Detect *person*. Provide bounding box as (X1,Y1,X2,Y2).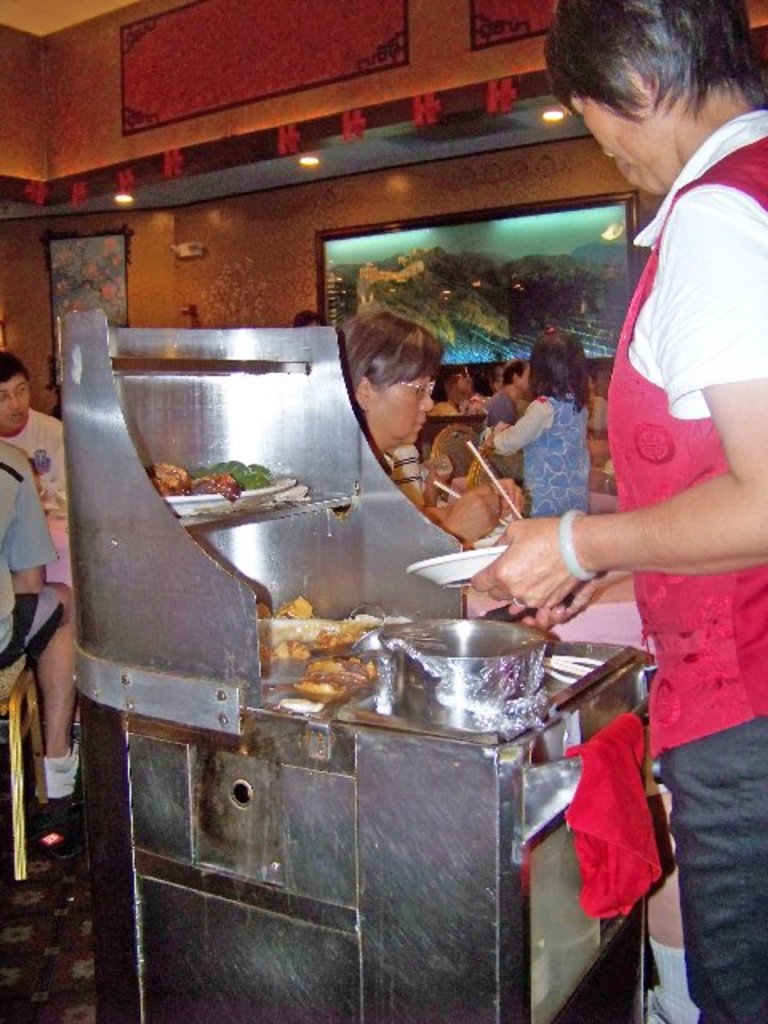
(0,347,69,851).
